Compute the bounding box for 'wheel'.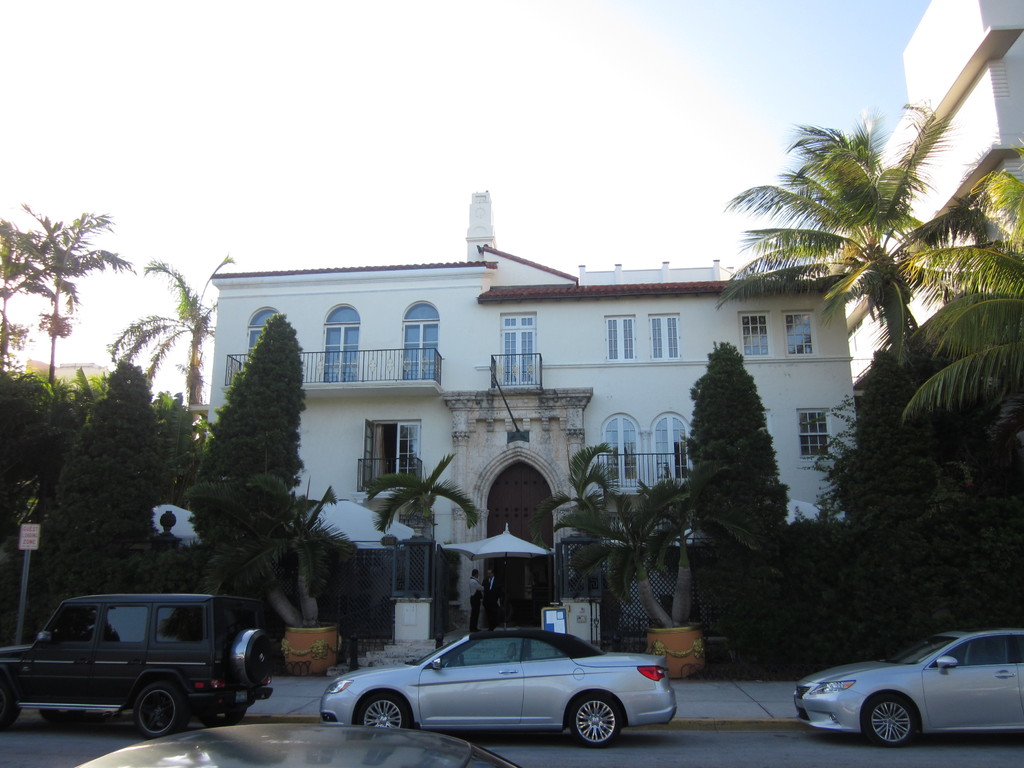
{"x1": 865, "y1": 695, "x2": 913, "y2": 745}.
